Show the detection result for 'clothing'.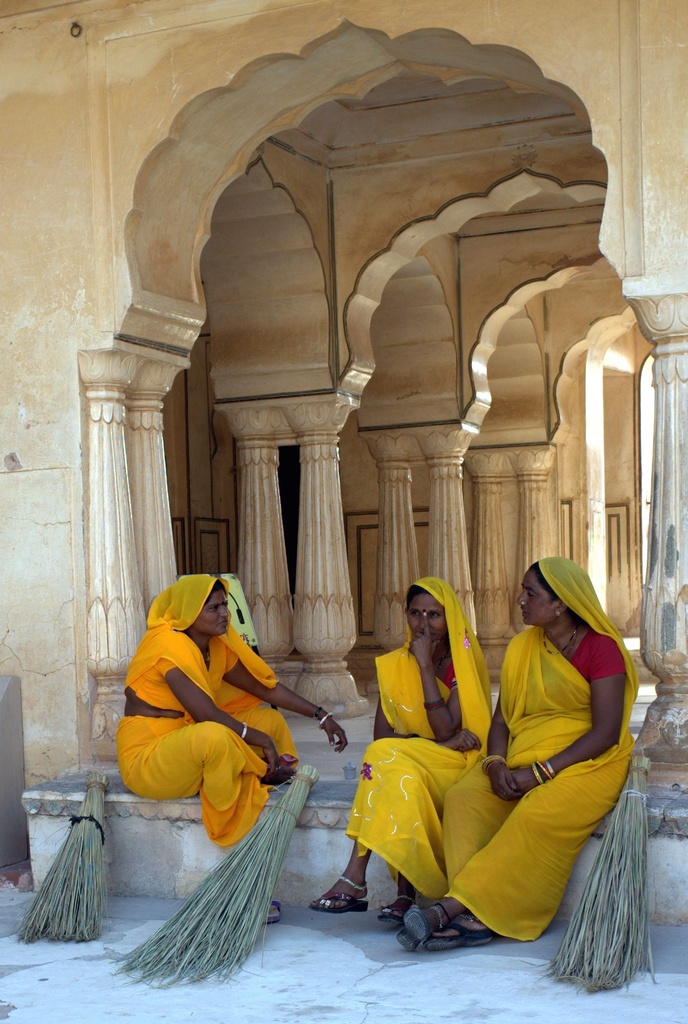
{"left": 123, "top": 574, "right": 296, "bottom": 844}.
